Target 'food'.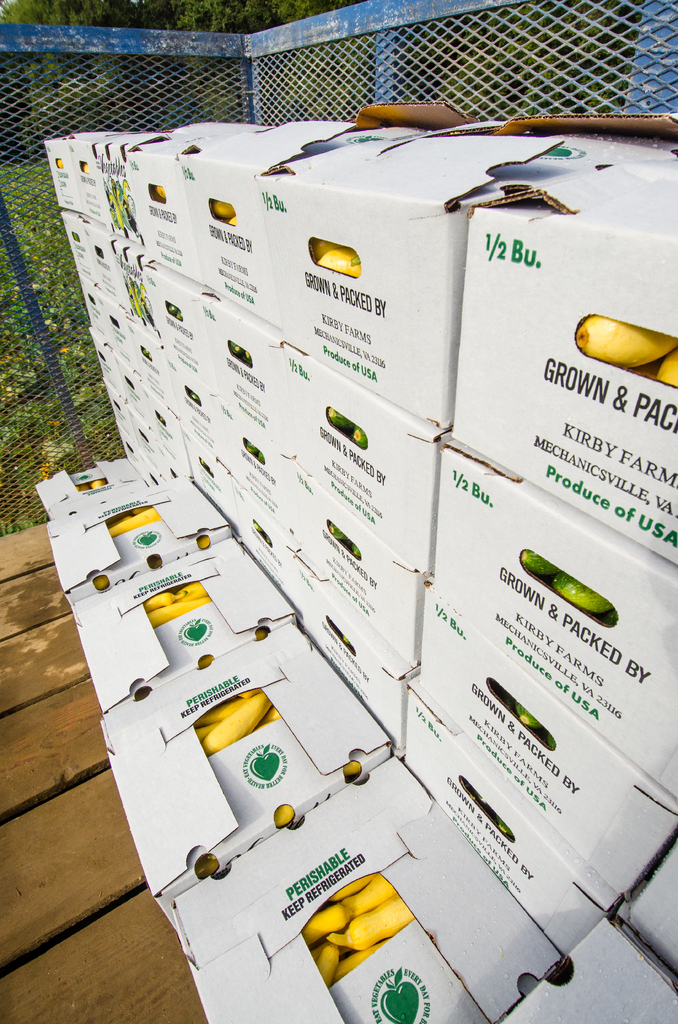
Target region: bbox(108, 504, 160, 540).
